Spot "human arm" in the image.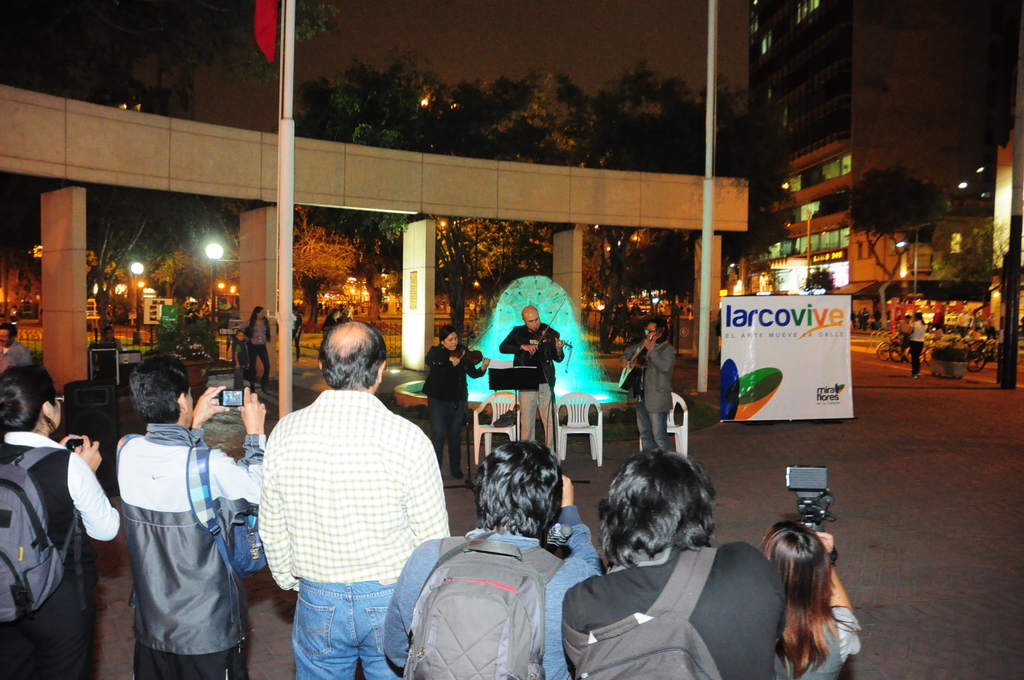
"human arm" found at region(539, 467, 596, 608).
